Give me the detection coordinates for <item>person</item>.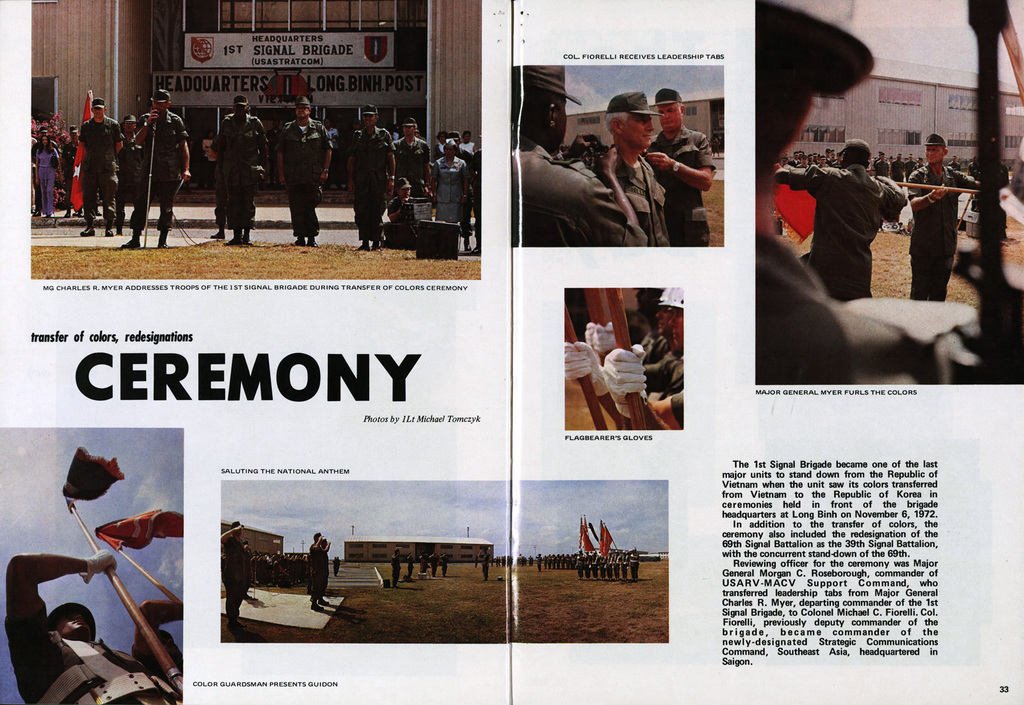
<region>395, 548, 401, 576</region>.
